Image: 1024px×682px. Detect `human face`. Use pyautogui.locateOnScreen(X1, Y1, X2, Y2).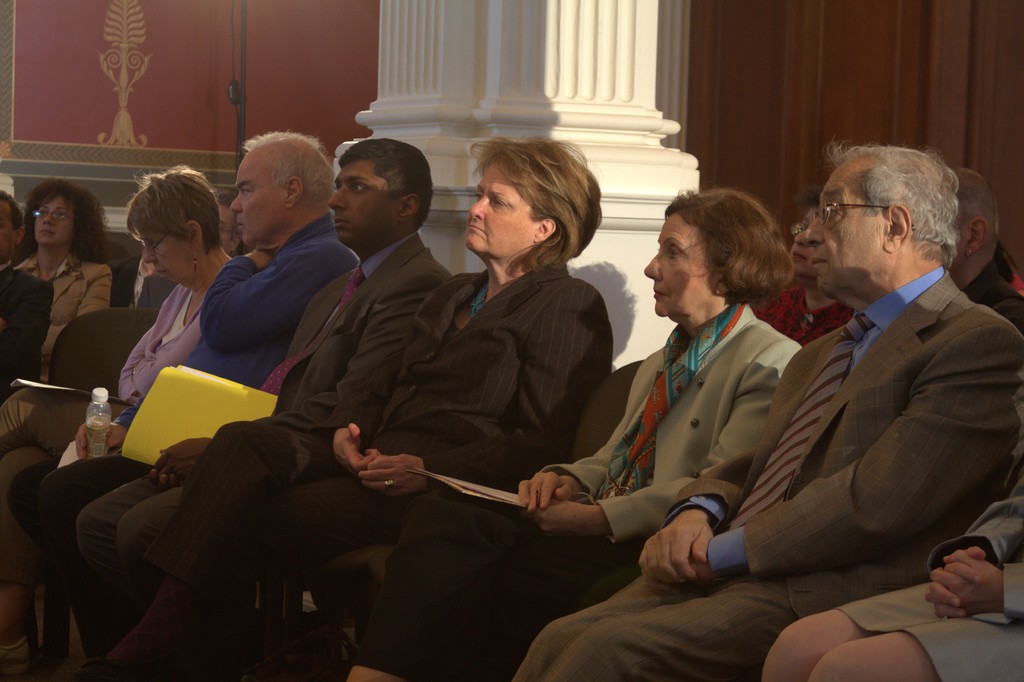
pyautogui.locateOnScreen(464, 158, 531, 250).
